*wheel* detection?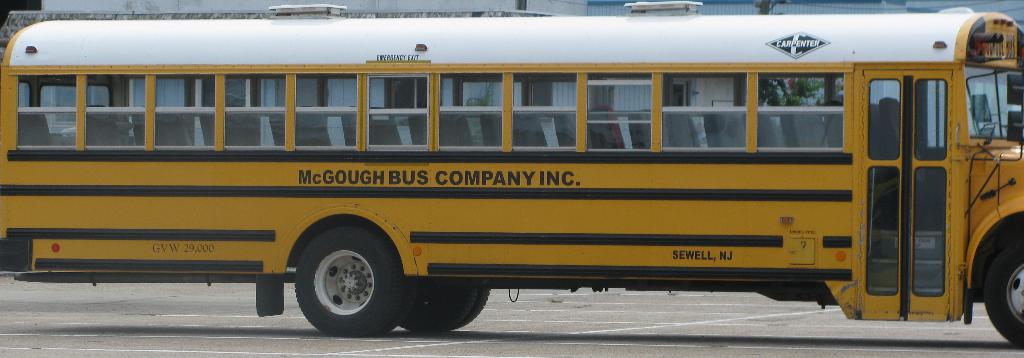
<region>985, 236, 1023, 349</region>
